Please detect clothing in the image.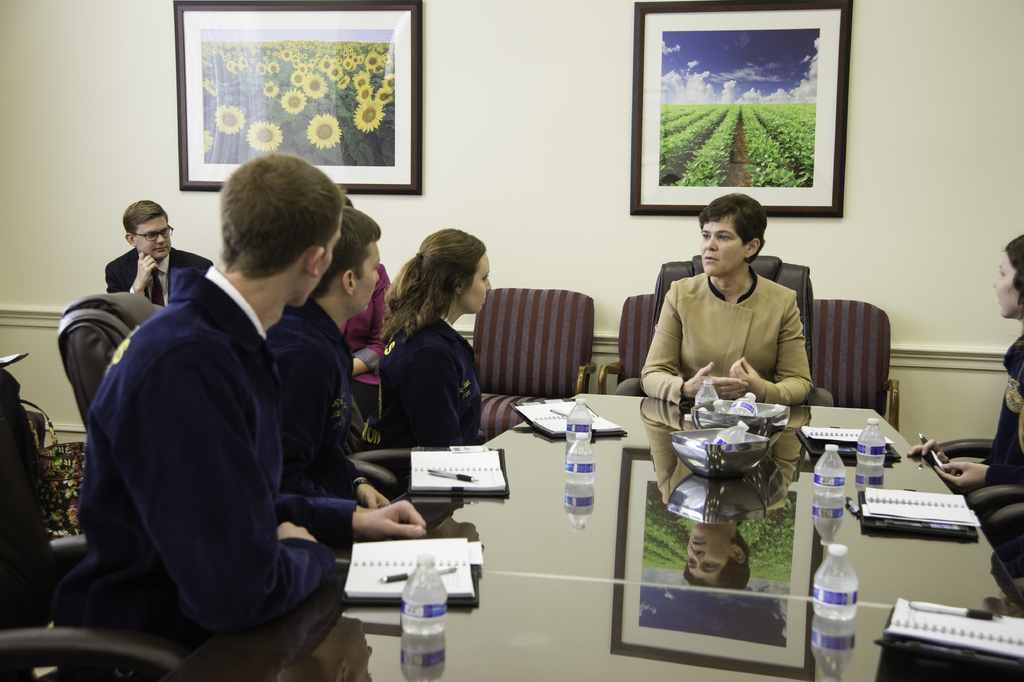
(110,240,225,301).
